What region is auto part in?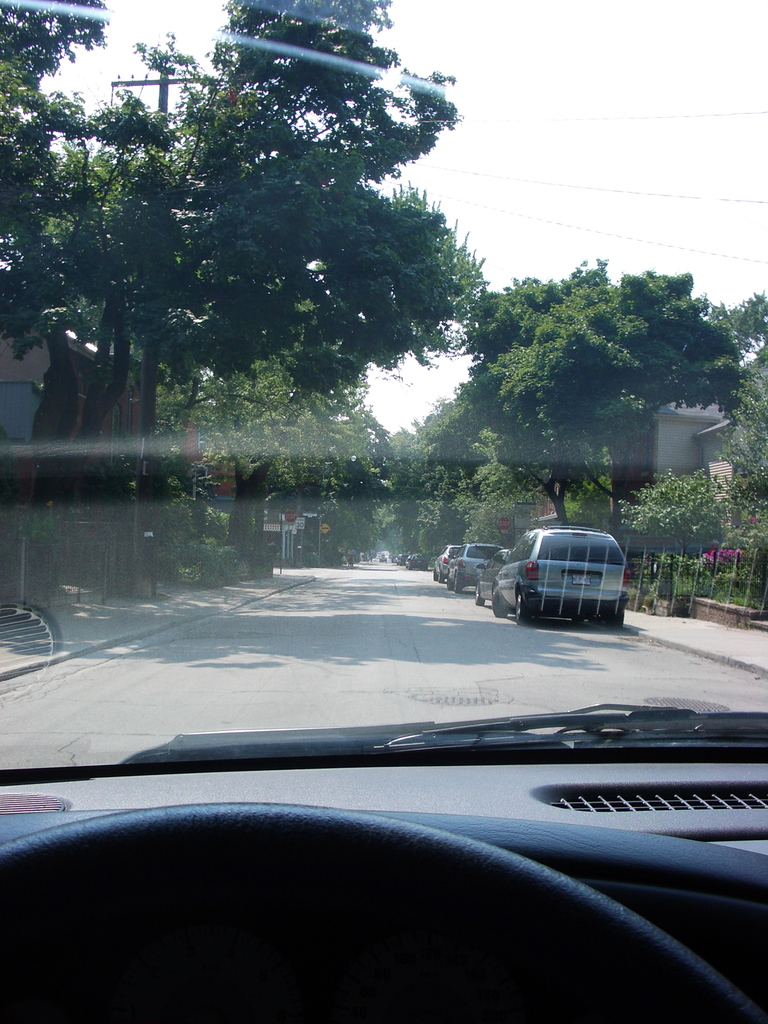
<box>115,705,767,769</box>.
